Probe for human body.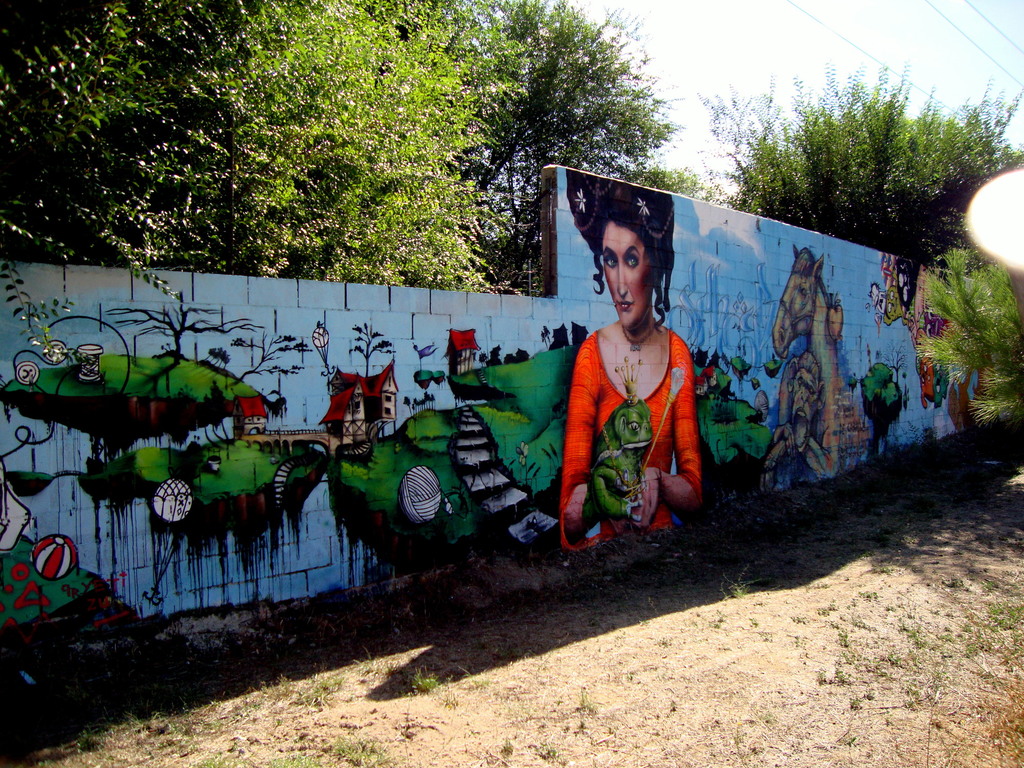
Probe result: x1=541, y1=196, x2=701, y2=561.
